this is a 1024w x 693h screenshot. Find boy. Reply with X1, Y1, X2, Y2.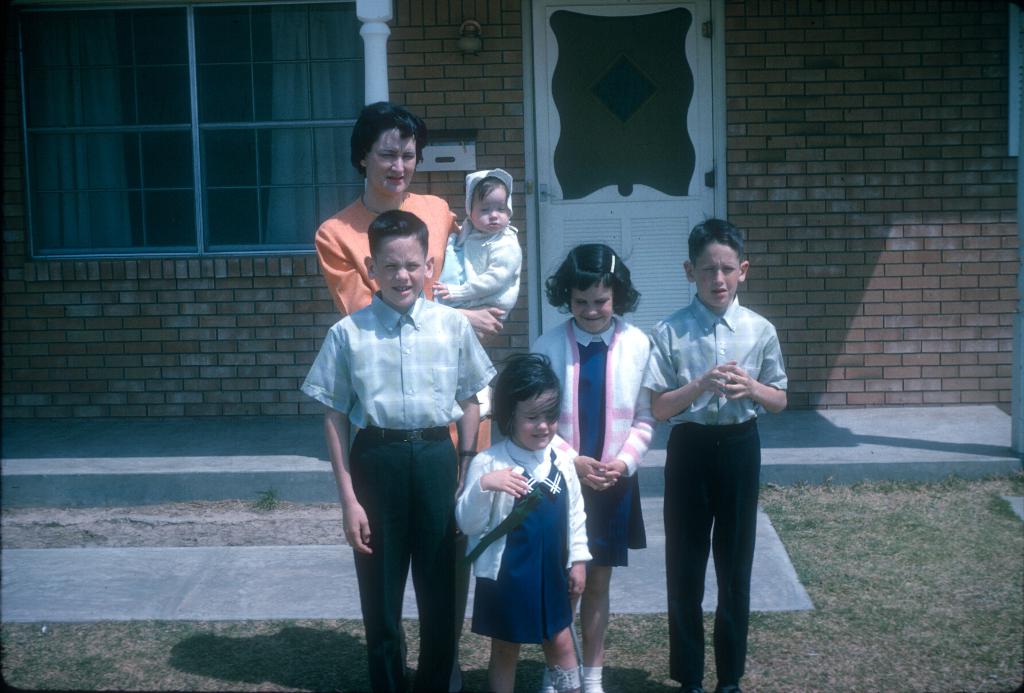
641, 220, 788, 692.
